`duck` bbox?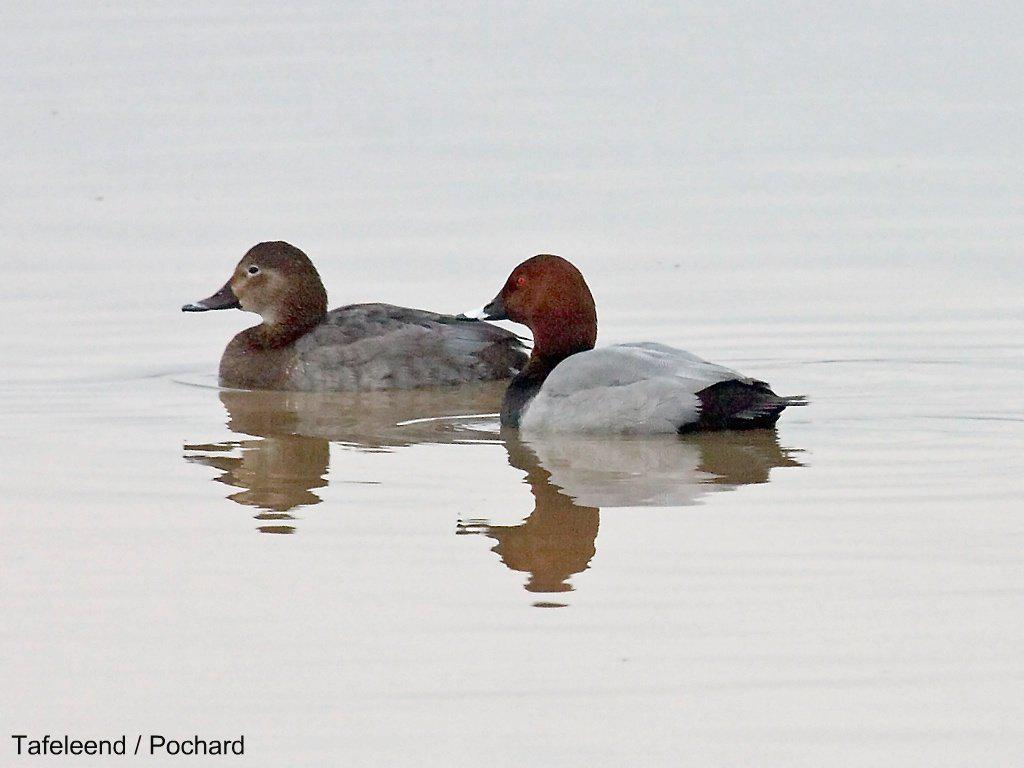
194,241,530,412
